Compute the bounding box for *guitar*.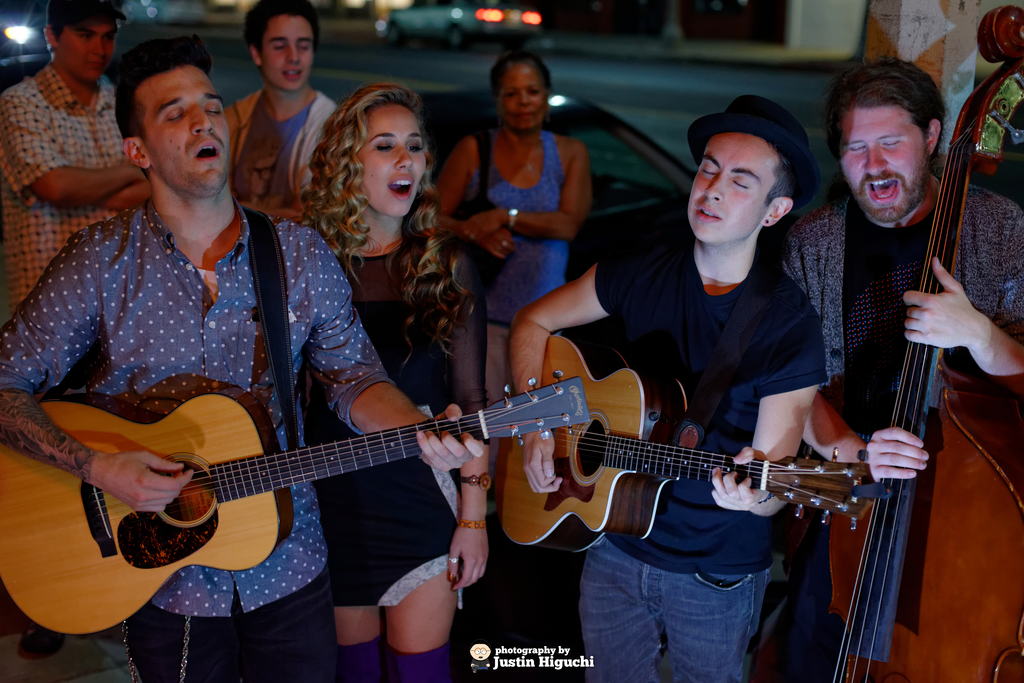
495,324,899,554.
